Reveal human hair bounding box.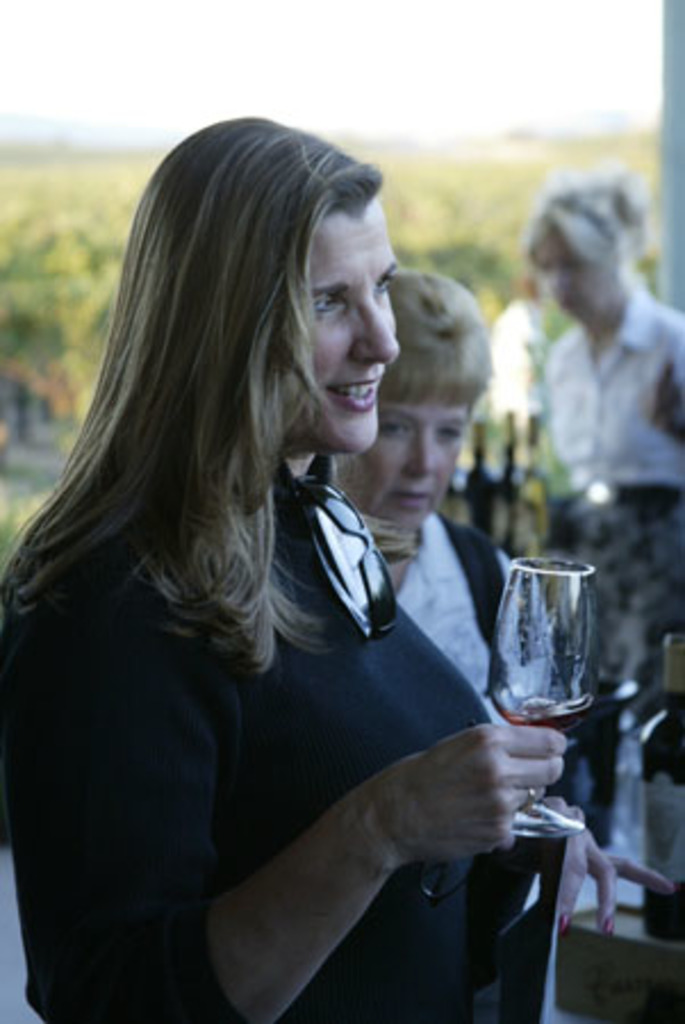
Revealed: (x1=385, y1=264, x2=492, y2=407).
